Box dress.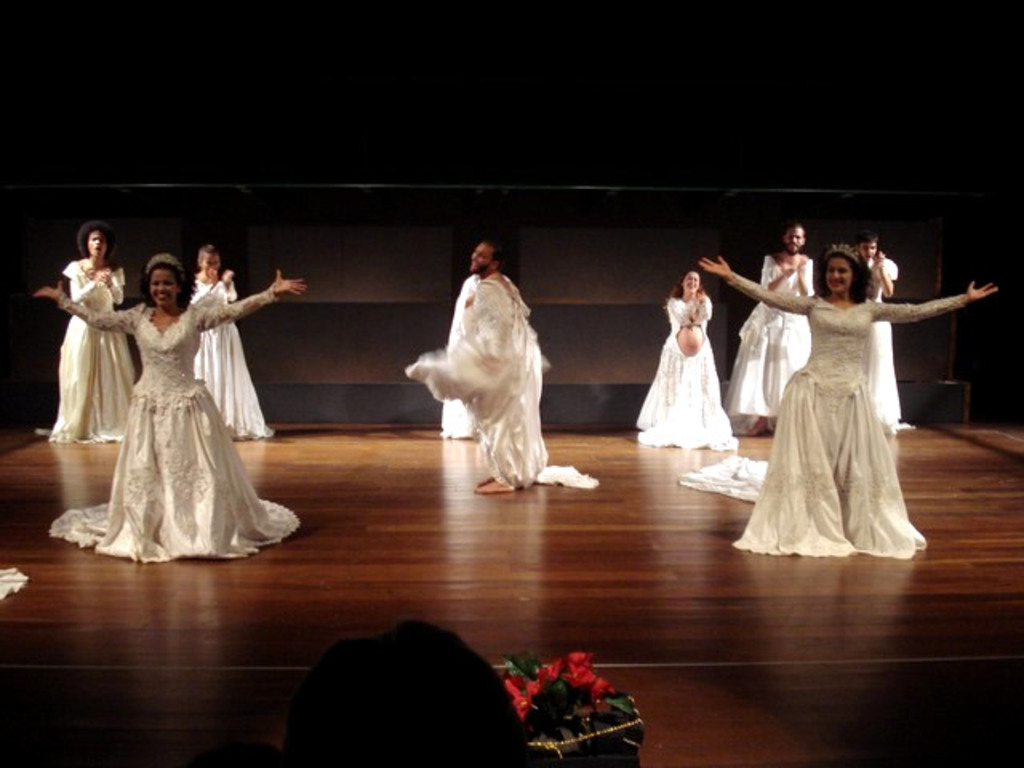
crop(56, 291, 301, 549).
